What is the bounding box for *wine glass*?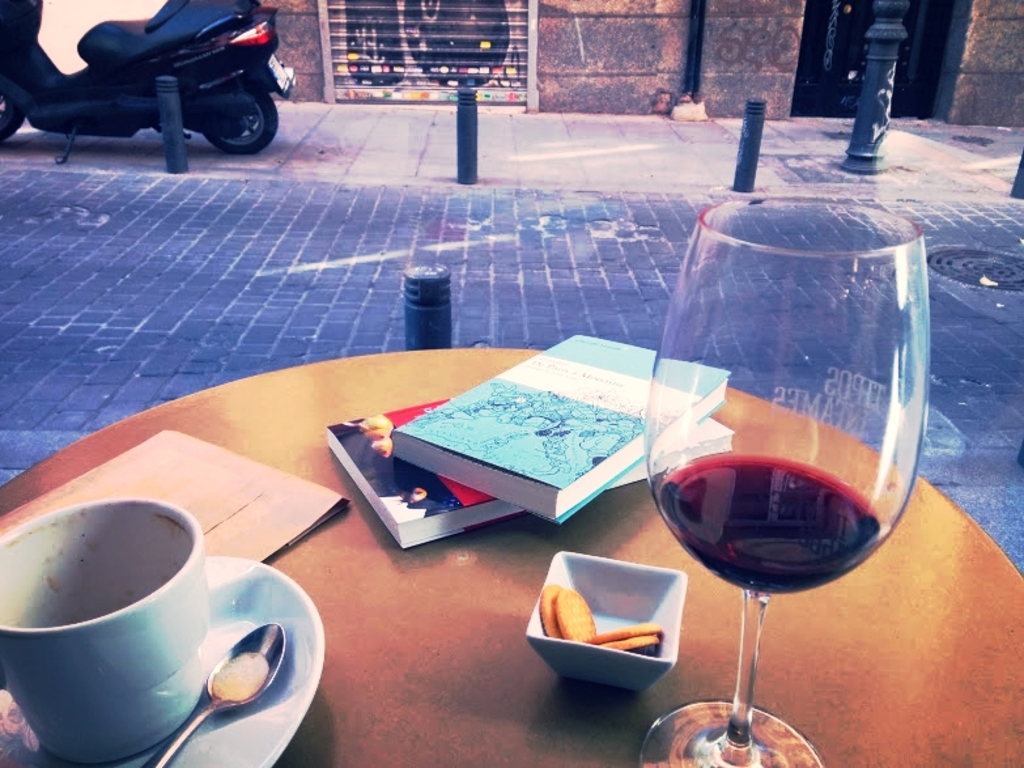
632/194/929/767.
